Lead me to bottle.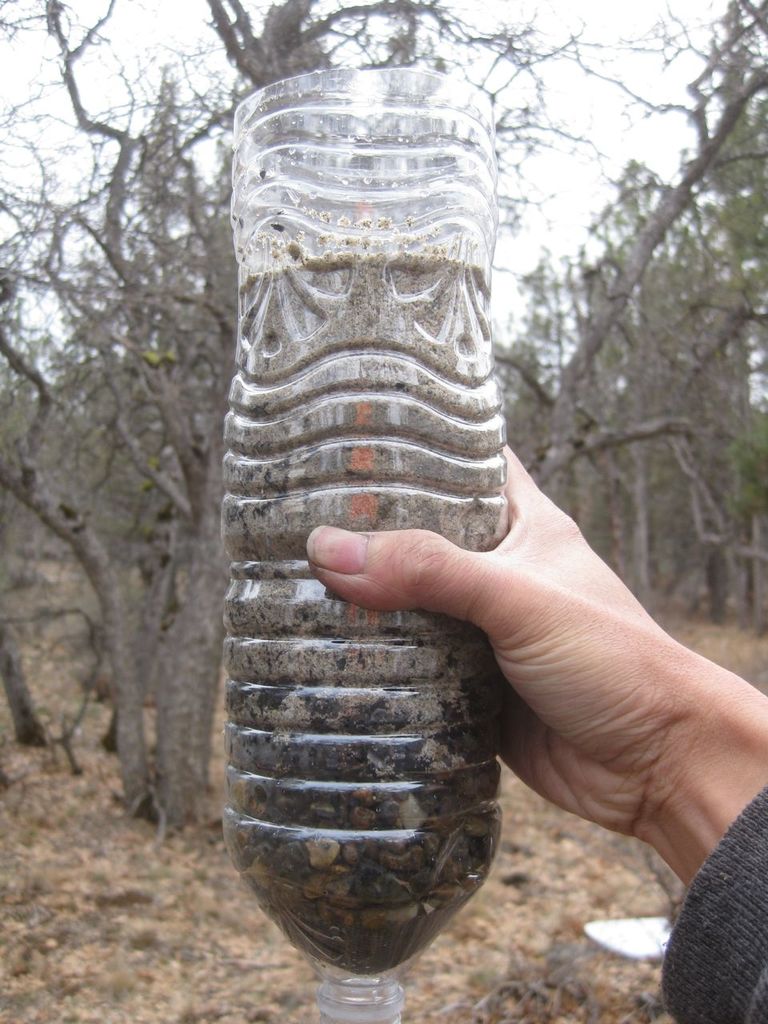
Lead to crop(158, 30, 568, 925).
